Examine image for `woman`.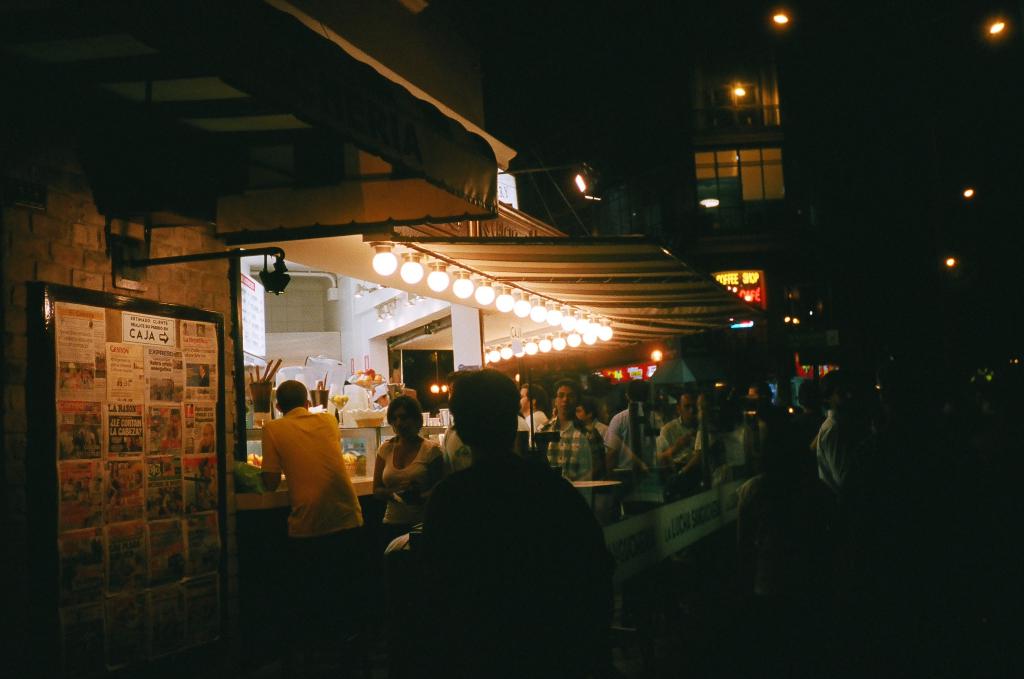
Examination result: x1=196, y1=425, x2=214, y2=452.
